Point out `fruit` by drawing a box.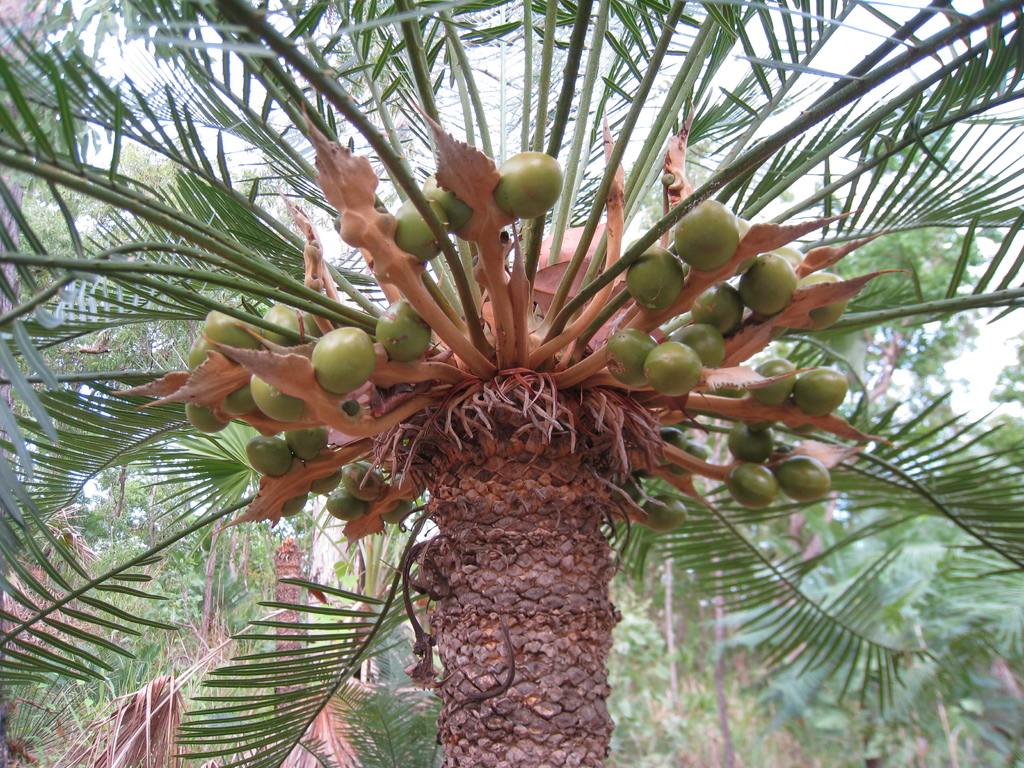
[left=392, top=164, right=463, bottom=263].
